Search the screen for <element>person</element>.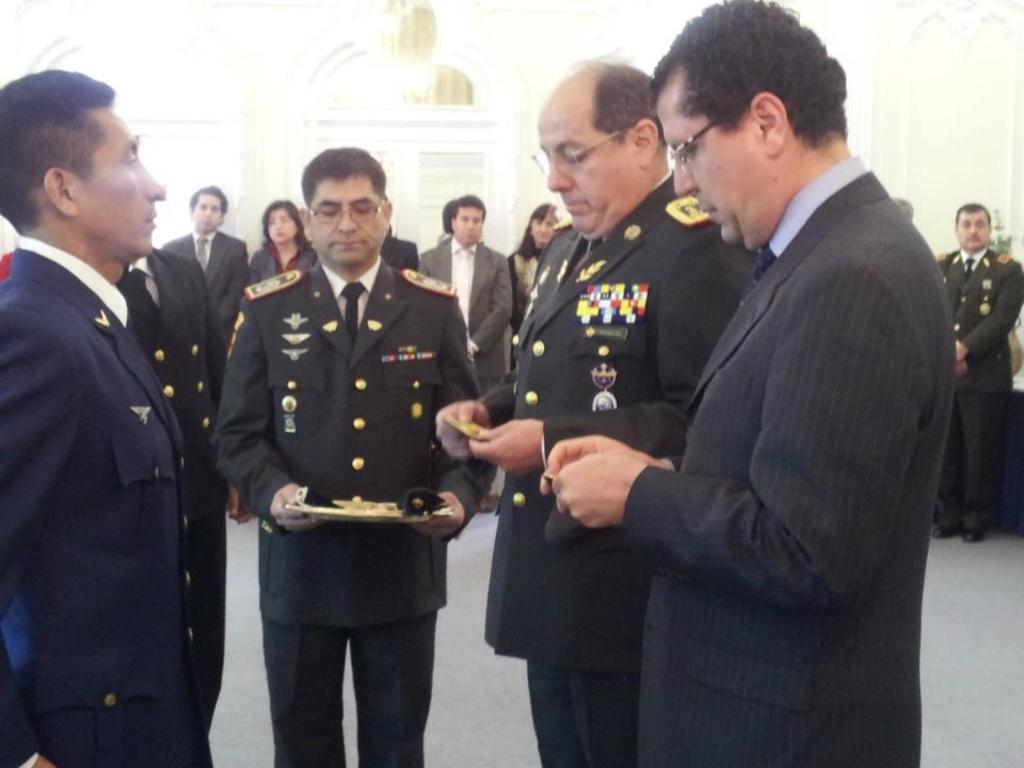
Found at x1=500 y1=205 x2=567 y2=369.
